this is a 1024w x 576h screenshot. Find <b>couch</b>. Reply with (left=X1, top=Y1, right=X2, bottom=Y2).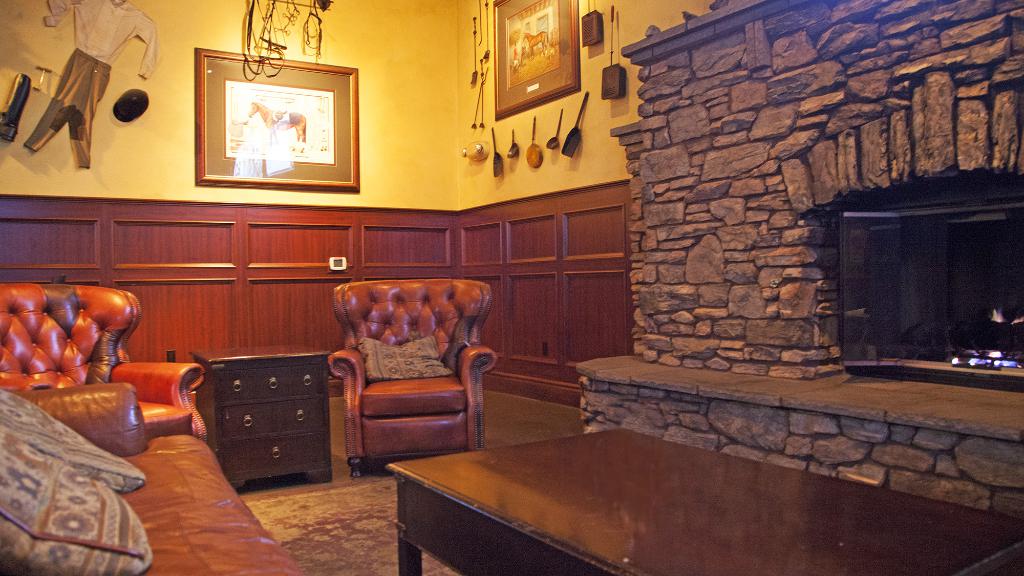
(left=0, top=380, right=300, bottom=575).
